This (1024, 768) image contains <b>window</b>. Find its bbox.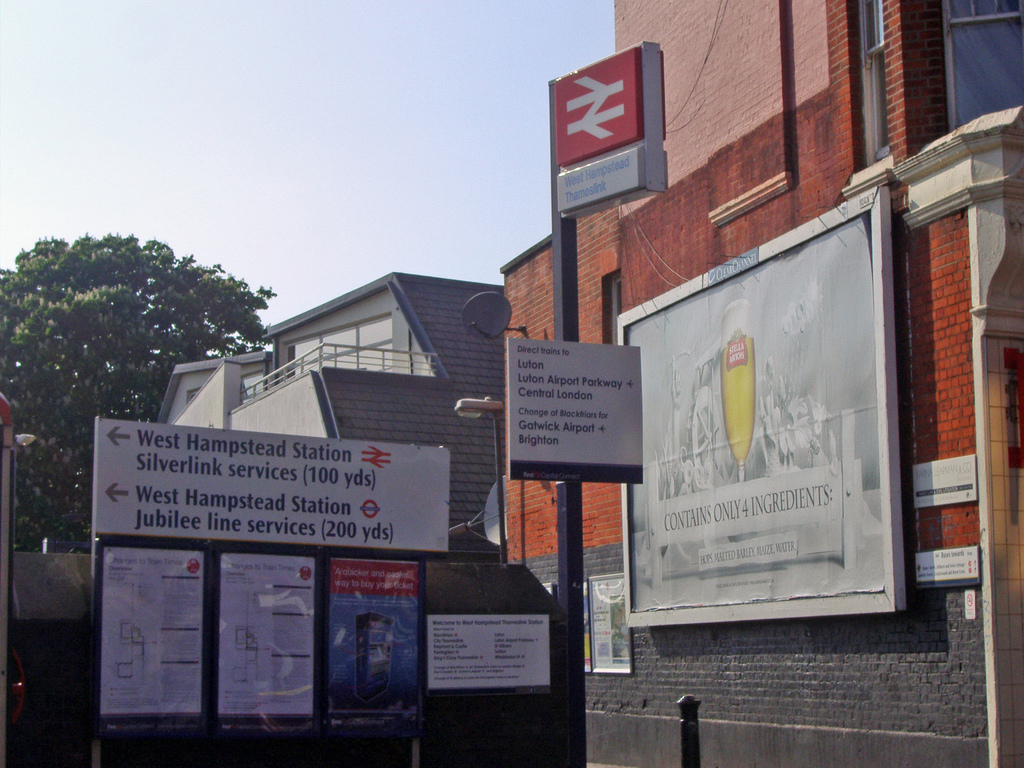
<box>609,278,620,351</box>.
